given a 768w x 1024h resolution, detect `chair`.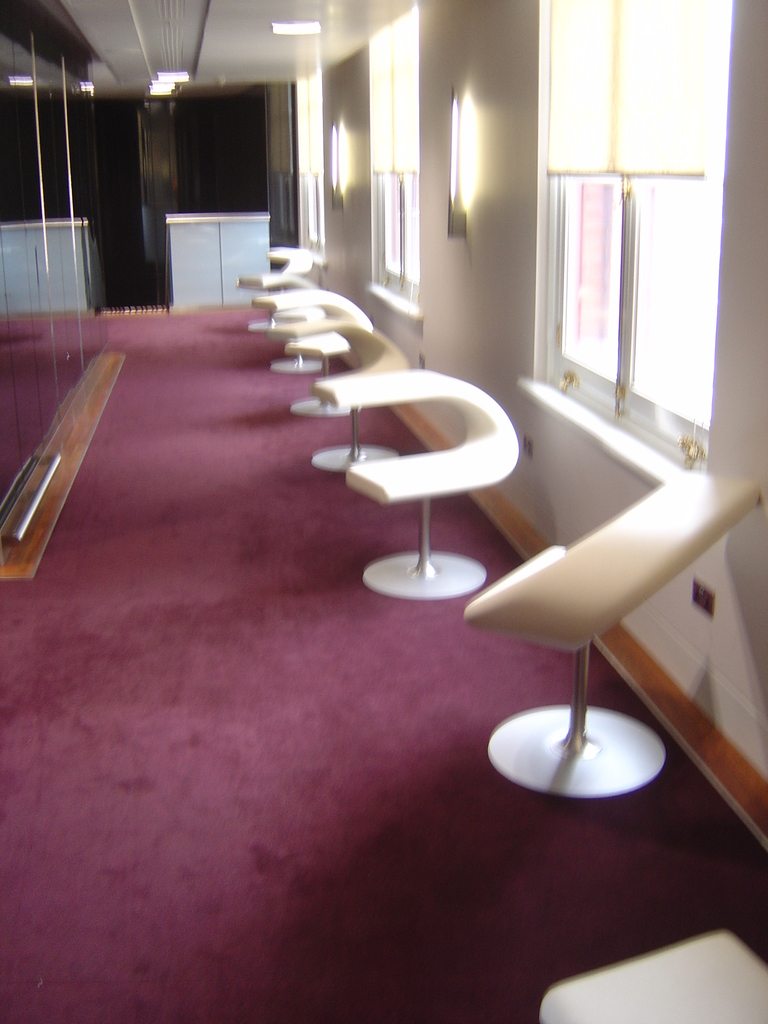
461 381 760 798.
